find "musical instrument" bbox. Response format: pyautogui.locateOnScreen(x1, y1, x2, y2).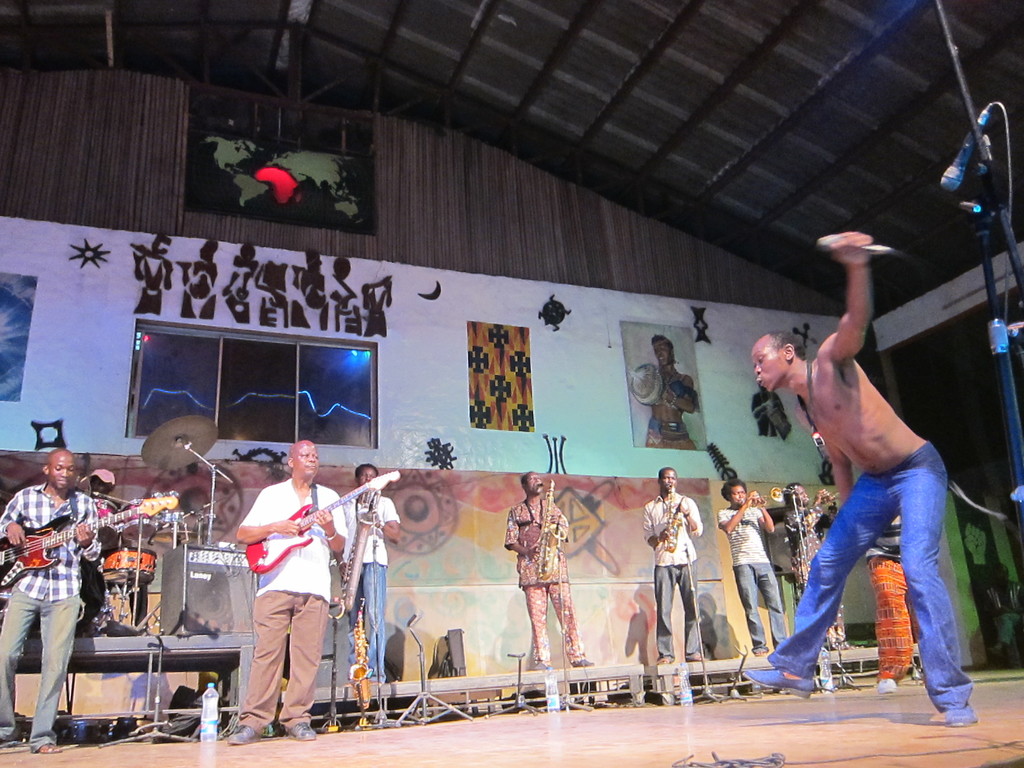
pyautogui.locateOnScreen(0, 492, 178, 585).
